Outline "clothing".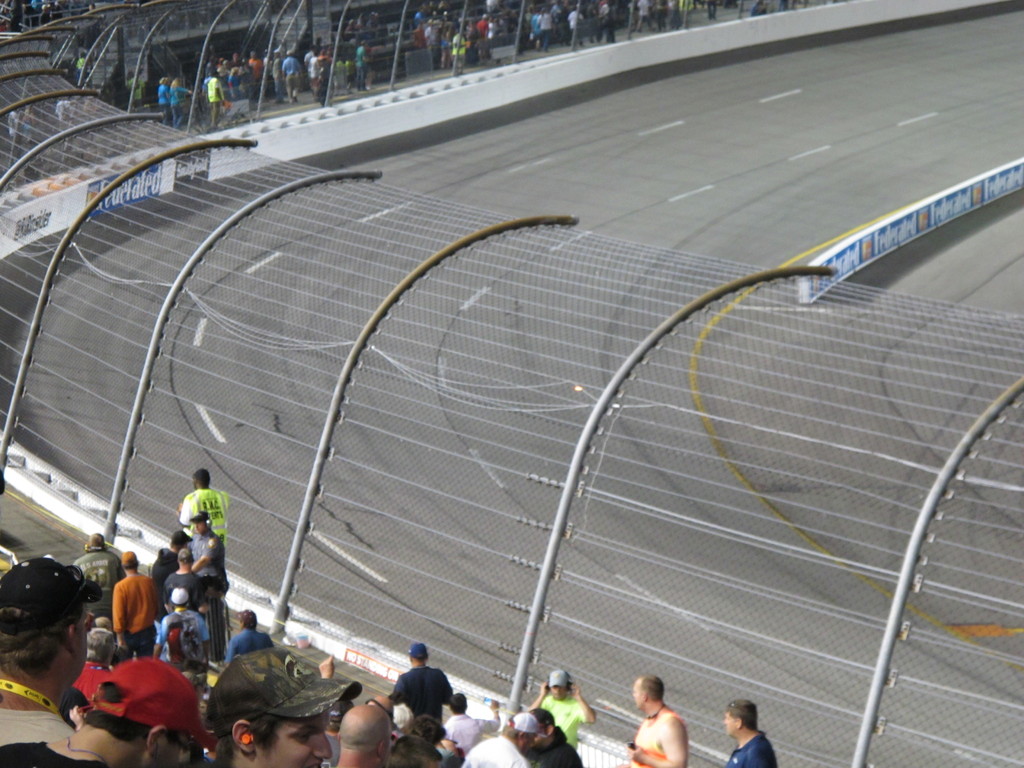
Outline: crop(0, 739, 102, 767).
